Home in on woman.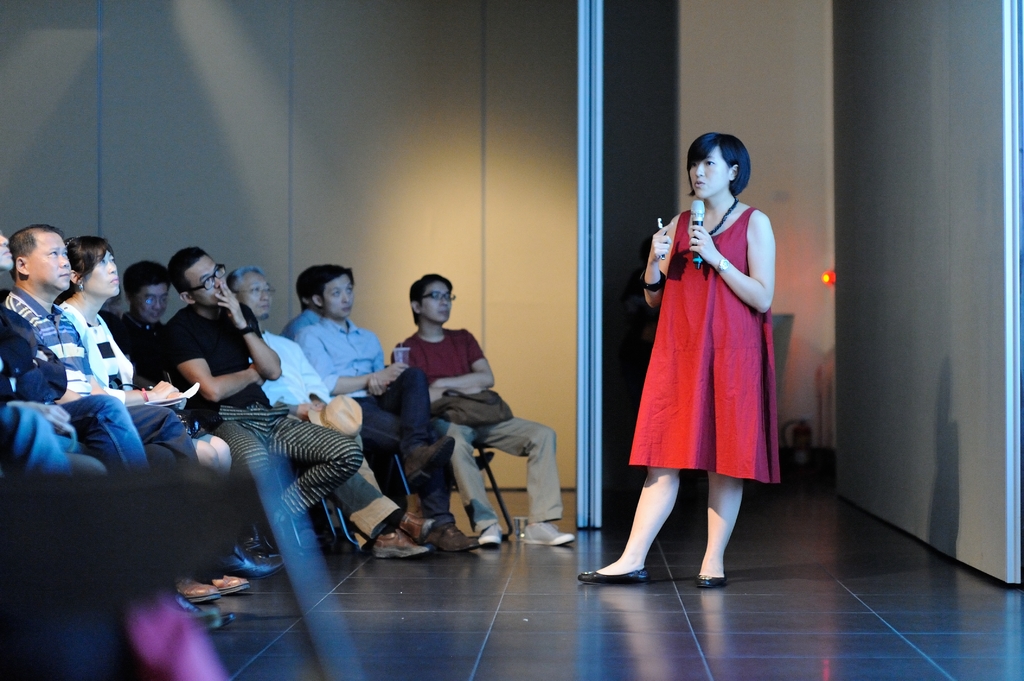
Homed in at bbox(52, 234, 251, 597).
